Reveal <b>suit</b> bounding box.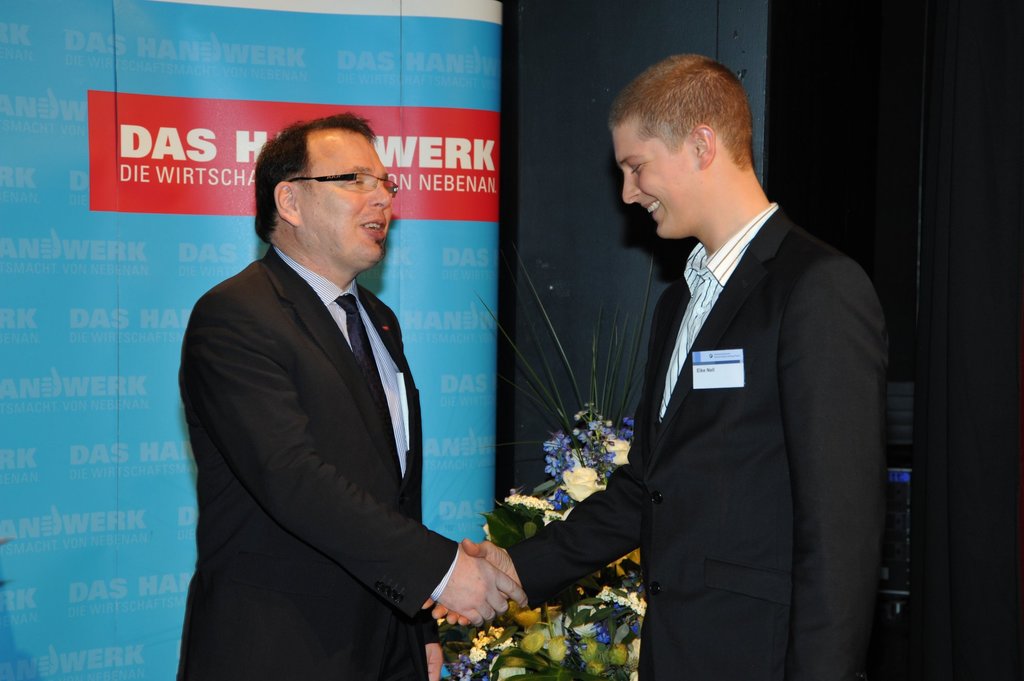
Revealed: detection(498, 191, 884, 680).
